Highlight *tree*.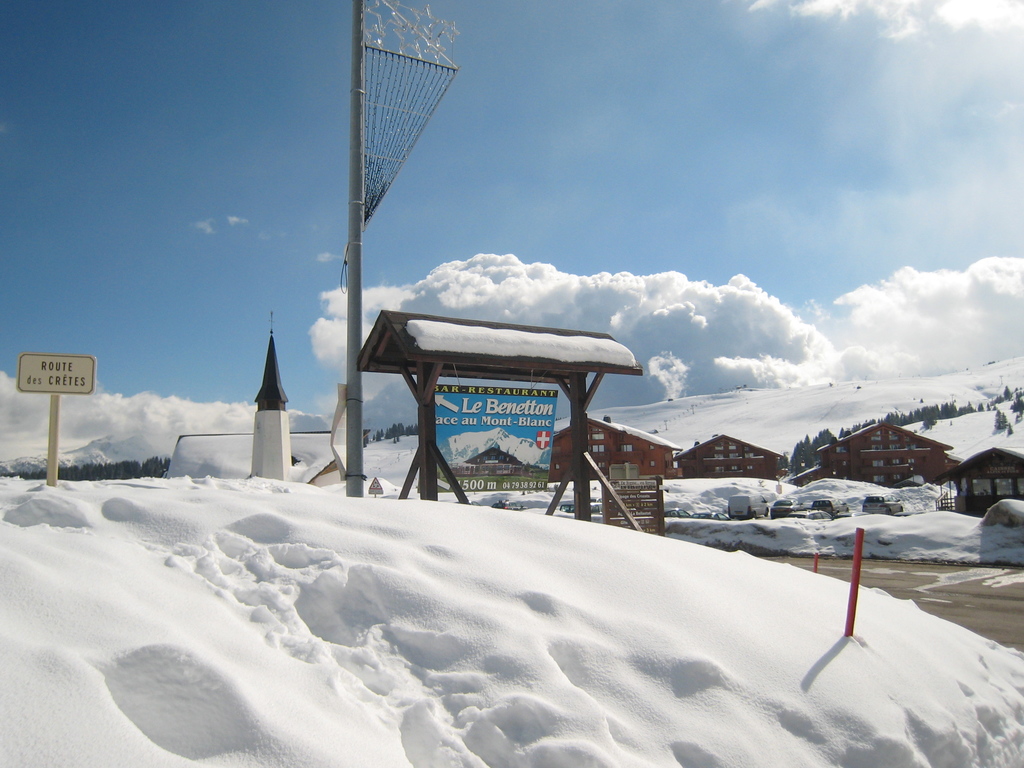
Highlighted region: <region>993, 410, 1007, 430</region>.
